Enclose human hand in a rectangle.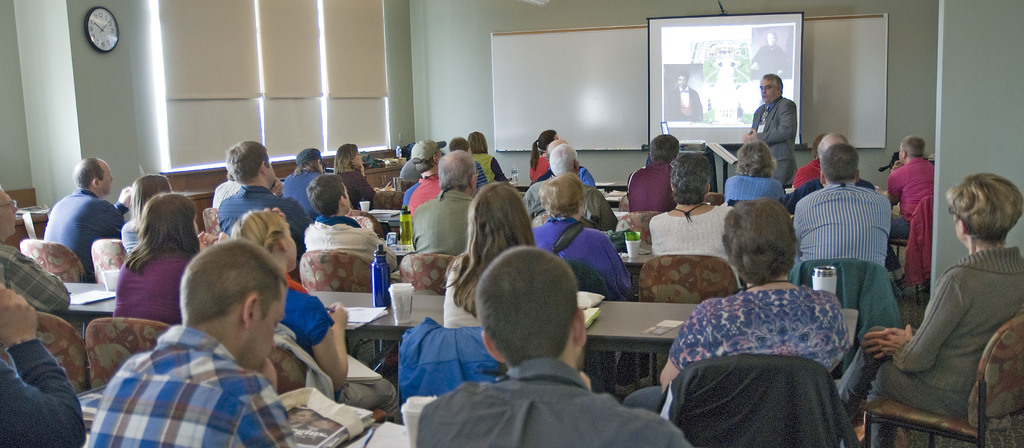
x1=359, y1=163, x2=366, y2=177.
